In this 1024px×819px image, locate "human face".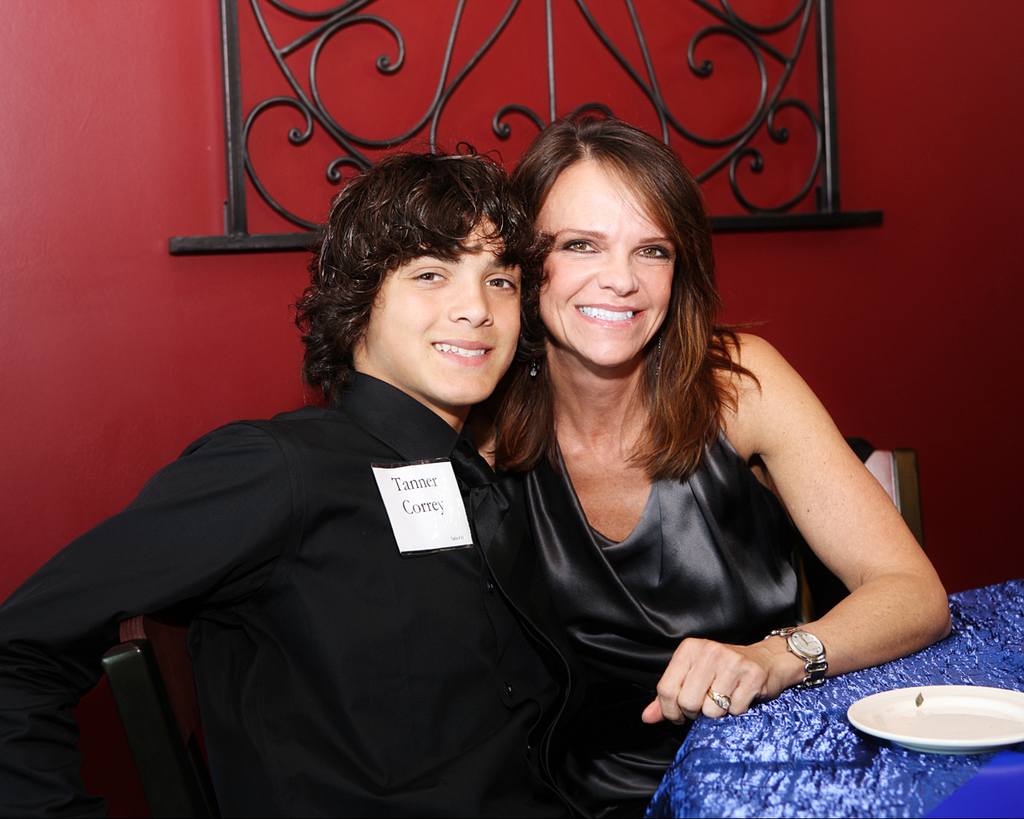
Bounding box: [537,150,677,364].
